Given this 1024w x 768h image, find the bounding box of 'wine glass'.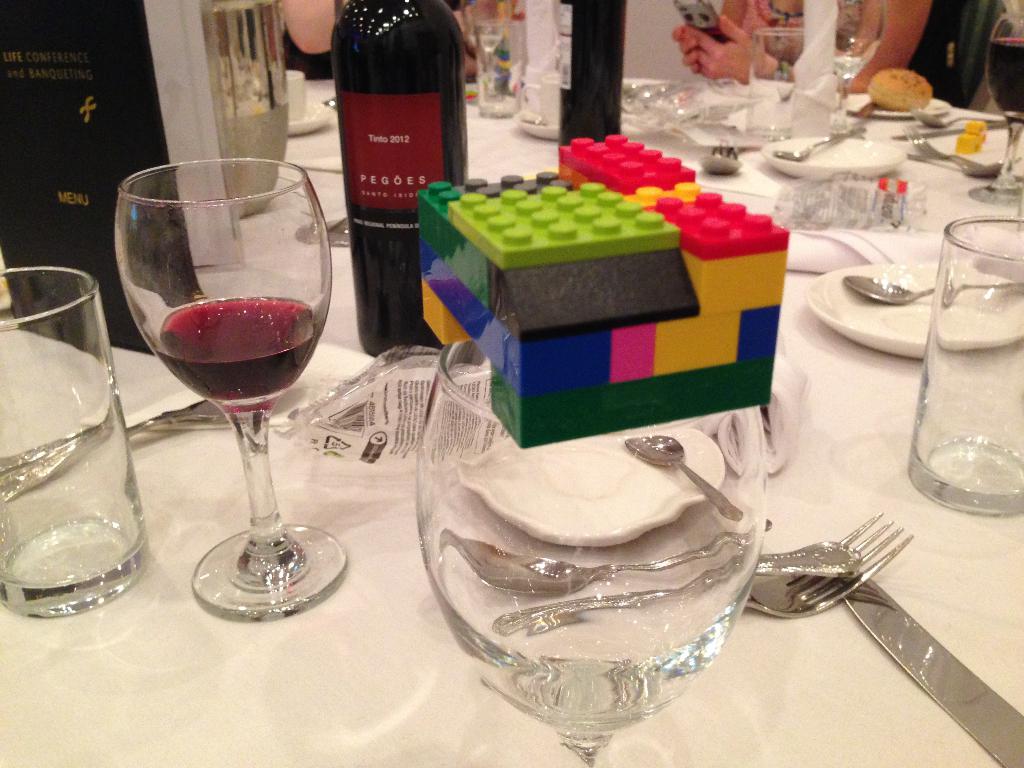
x1=113, y1=161, x2=346, y2=617.
